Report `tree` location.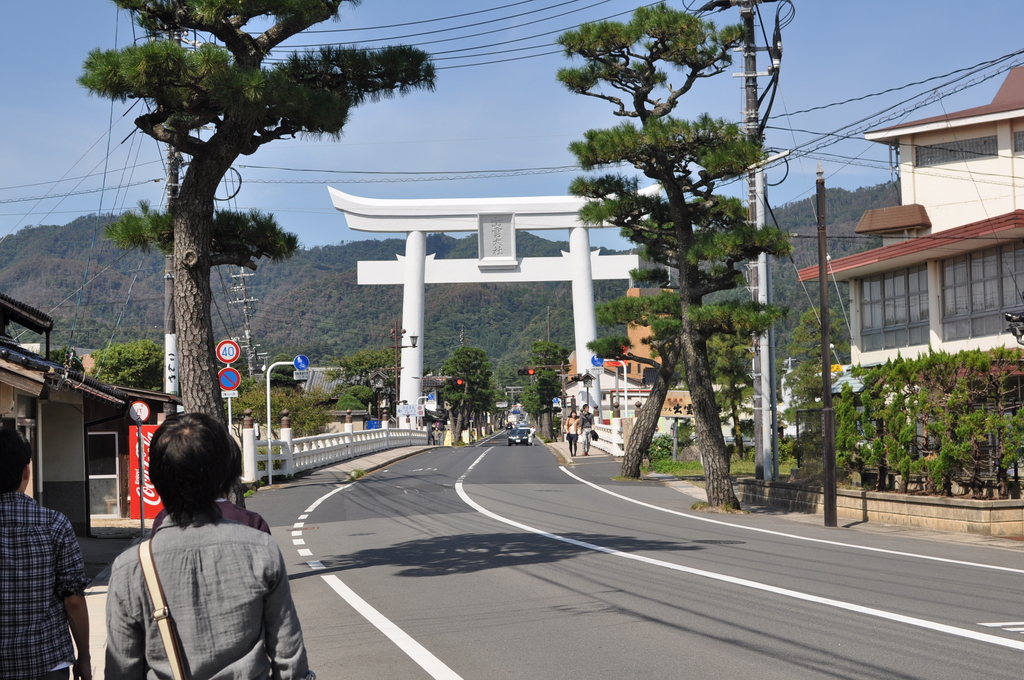
Report: l=440, t=335, r=502, b=448.
